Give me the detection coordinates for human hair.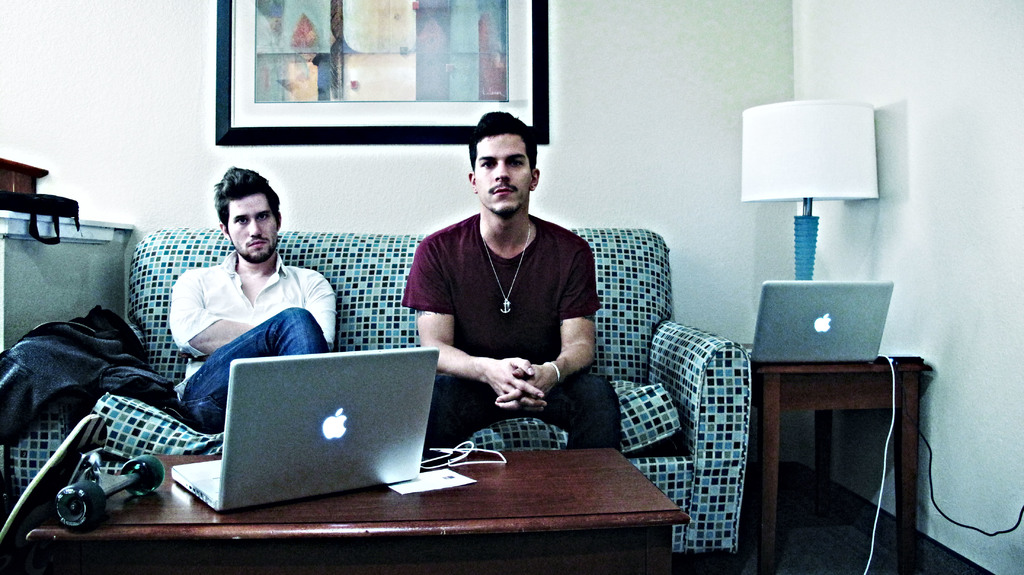
(left=466, top=107, right=534, bottom=186).
